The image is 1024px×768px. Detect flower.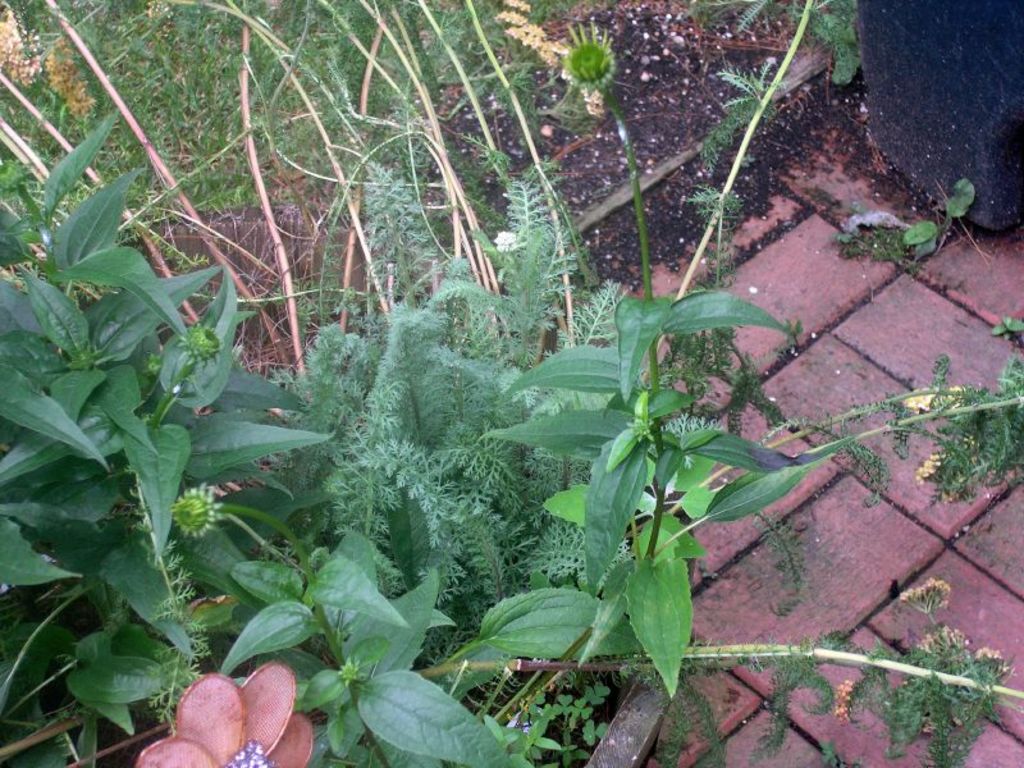
Detection: {"left": 175, "top": 476, "right": 219, "bottom": 534}.
